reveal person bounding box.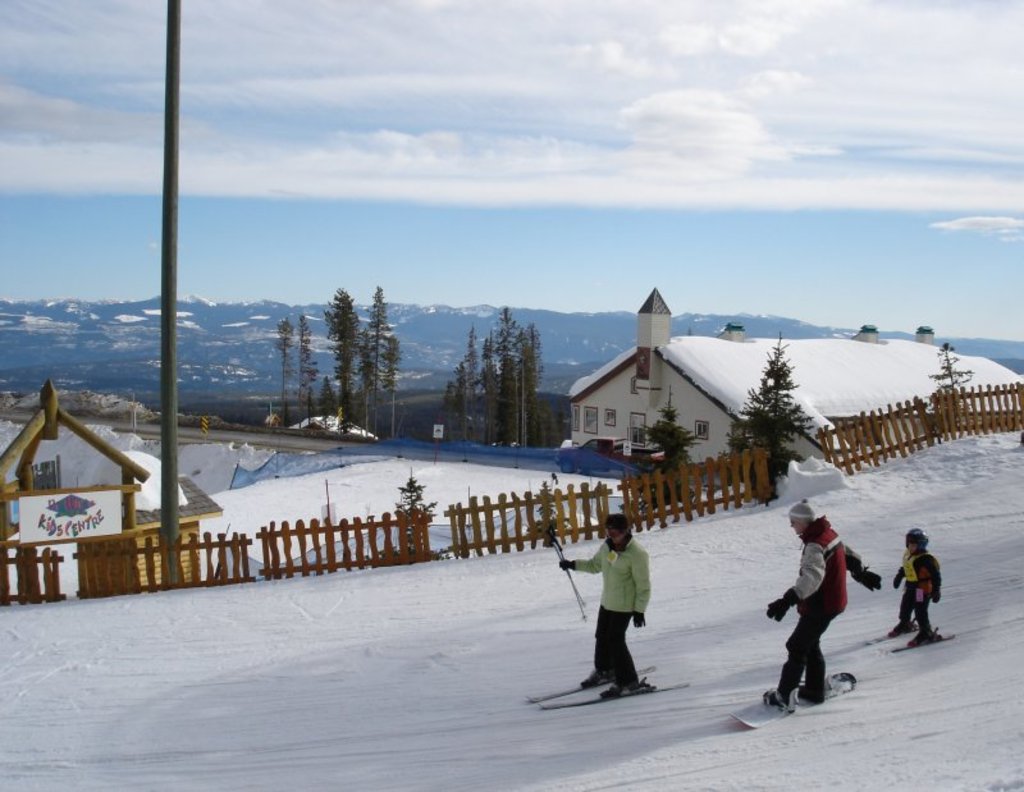
Revealed: (888, 527, 946, 655).
